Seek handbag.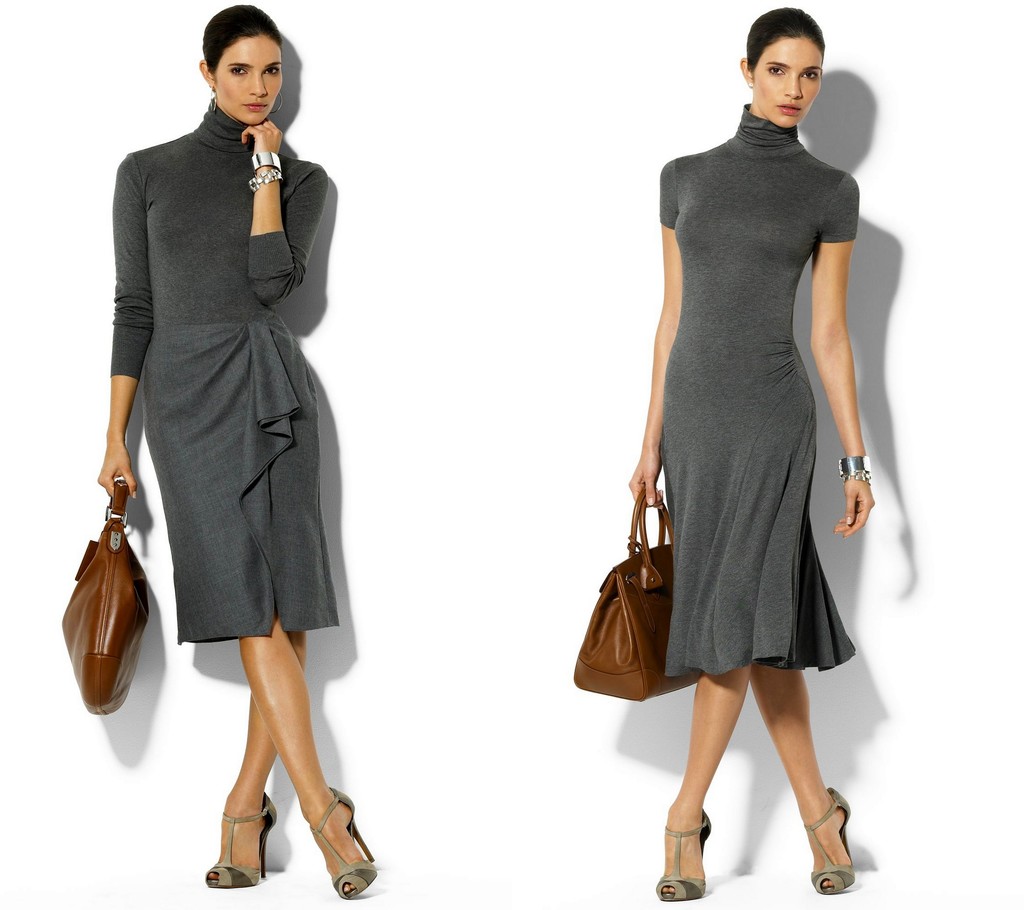
bbox(567, 489, 740, 708).
